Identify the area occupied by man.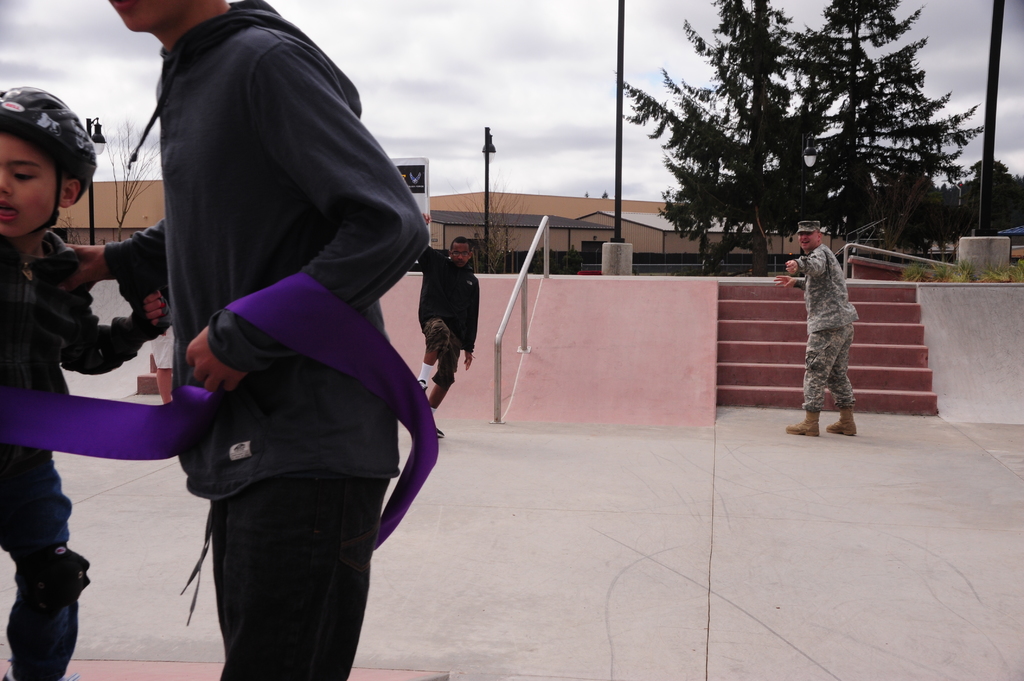
Area: bbox=(784, 224, 862, 437).
